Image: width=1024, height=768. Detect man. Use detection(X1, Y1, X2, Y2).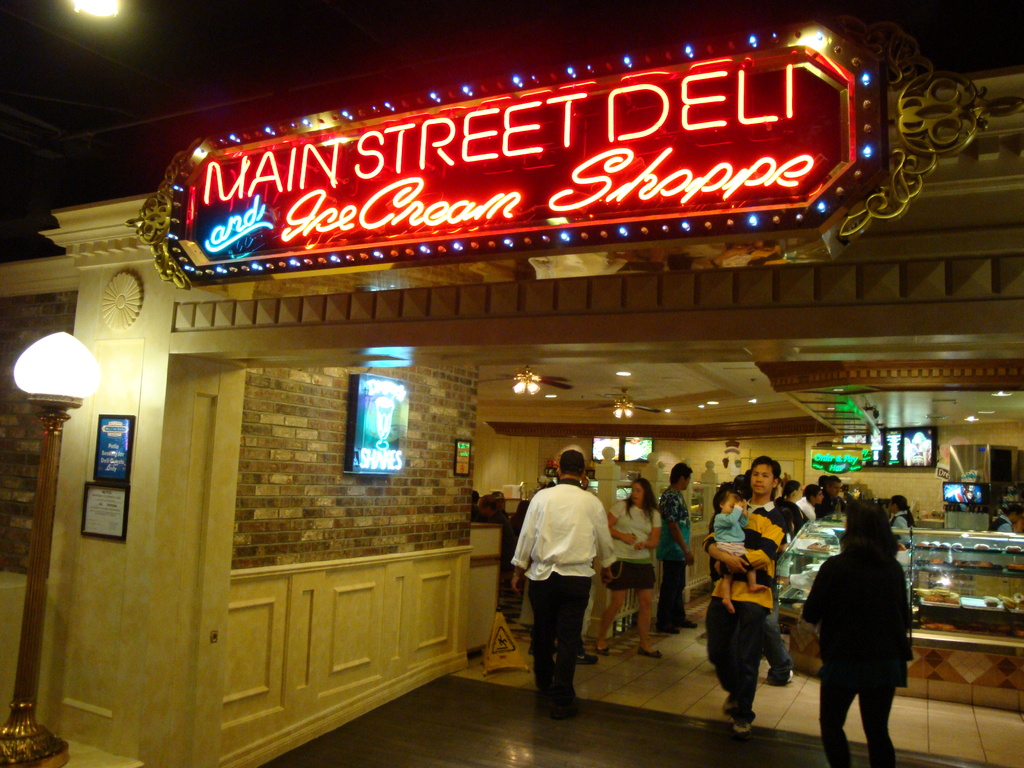
detection(657, 469, 695, 630).
